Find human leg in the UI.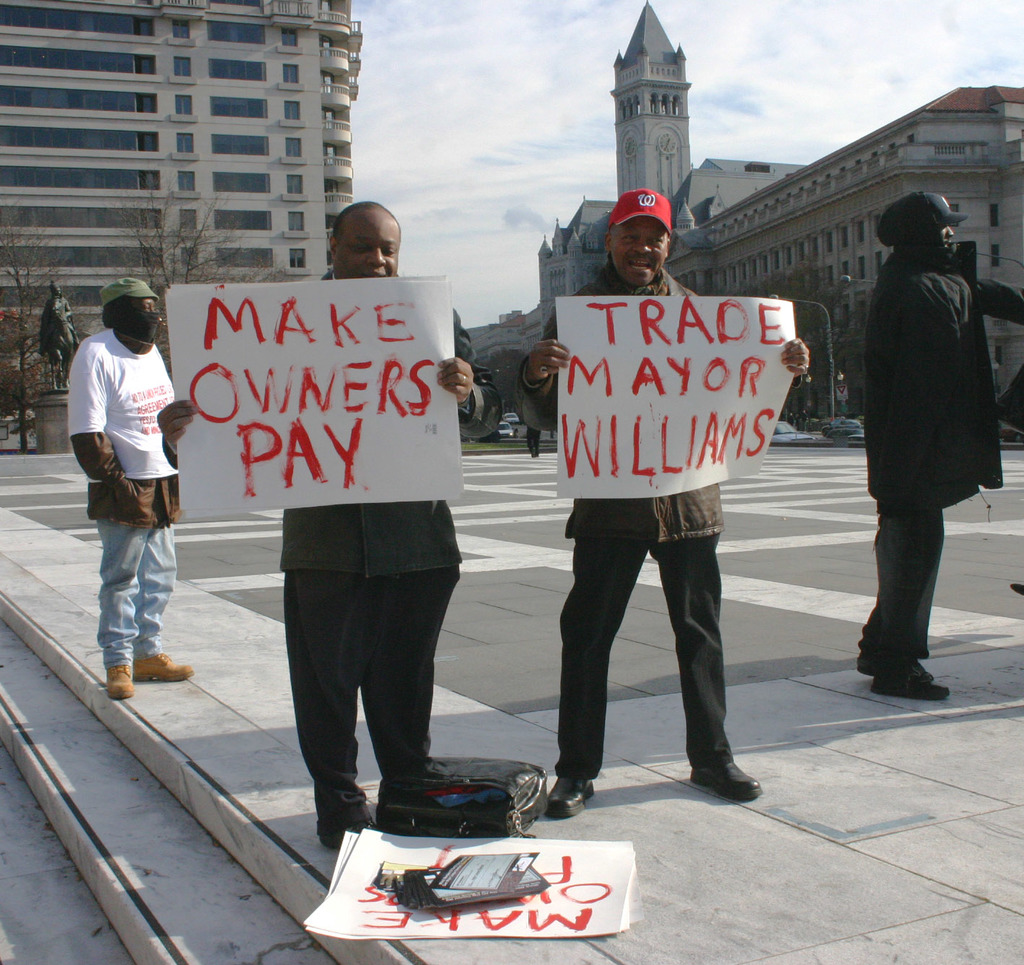
UI element at 556/544/636/828.
